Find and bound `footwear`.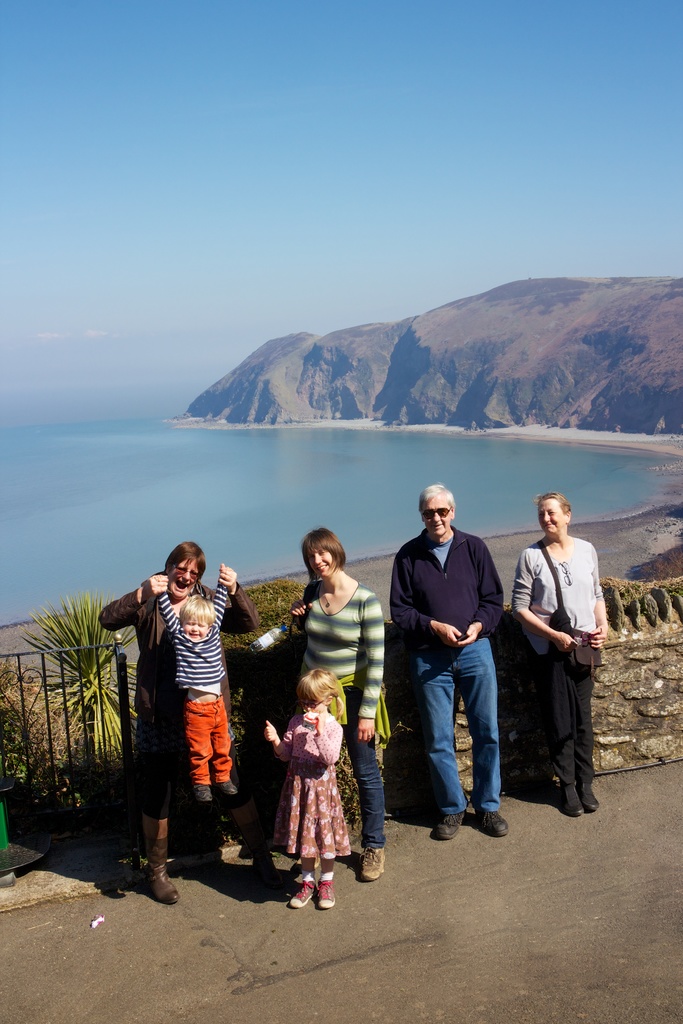
Bound: pyautogui.locateOnScreen(193, 785, 213, 807).
